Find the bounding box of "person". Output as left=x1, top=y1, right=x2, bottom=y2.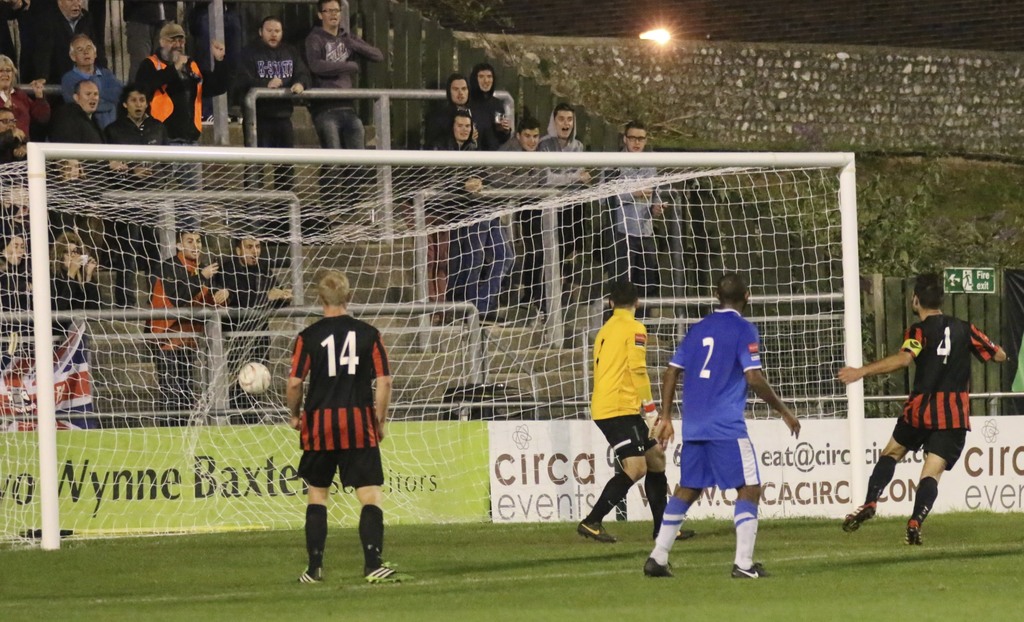
left=469, top=122, right=544, bottom=323.
